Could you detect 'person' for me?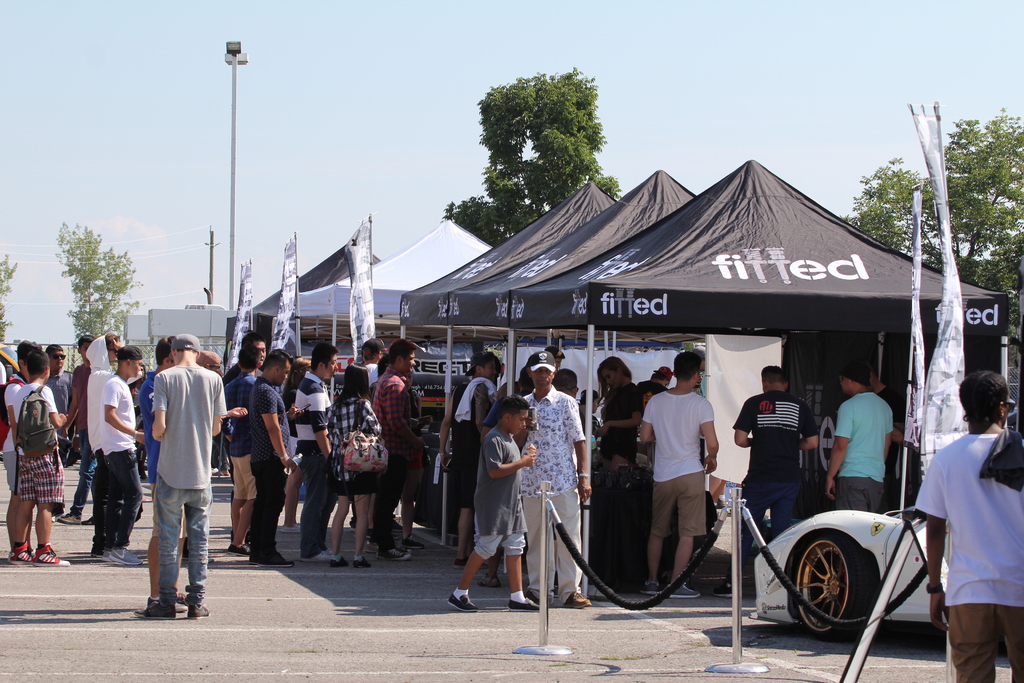
Detection result: crop(909, 365, 1023, 682).
